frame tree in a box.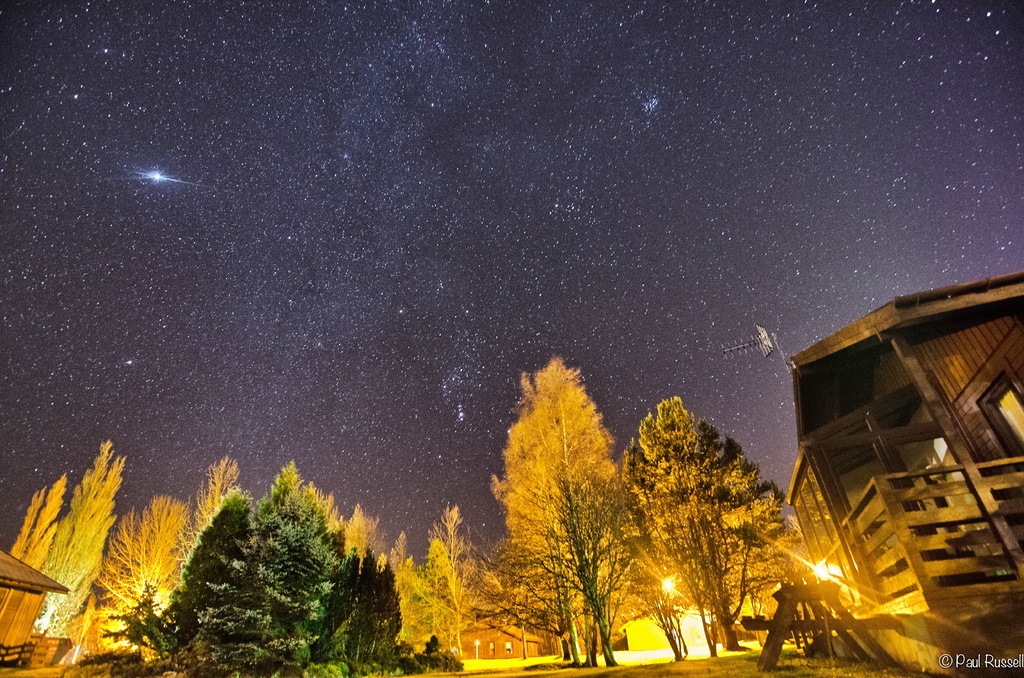
select_region(31, 444, 116, 639).
